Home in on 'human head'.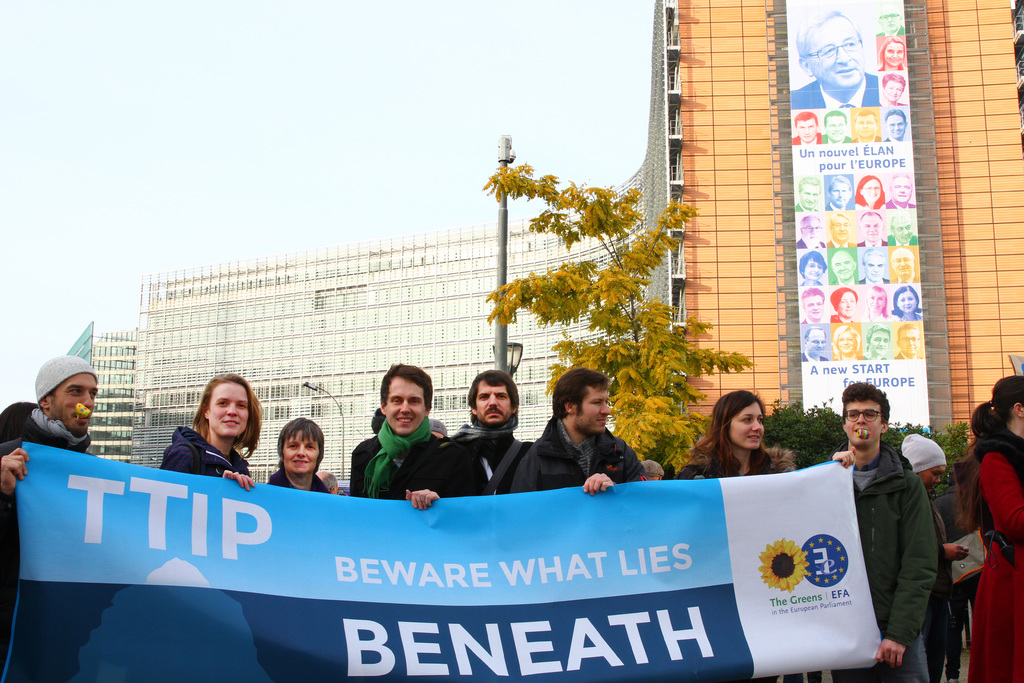
Homed in at [881, 74, 906, 104].
